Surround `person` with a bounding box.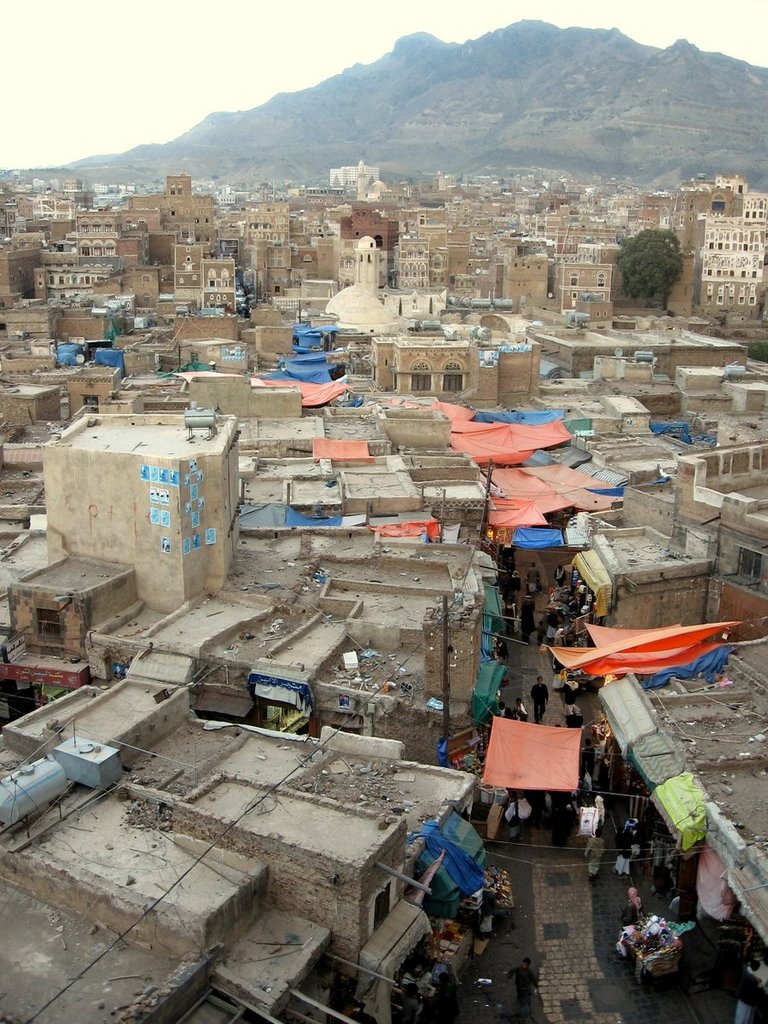
(504, 951, 537, 1020).
